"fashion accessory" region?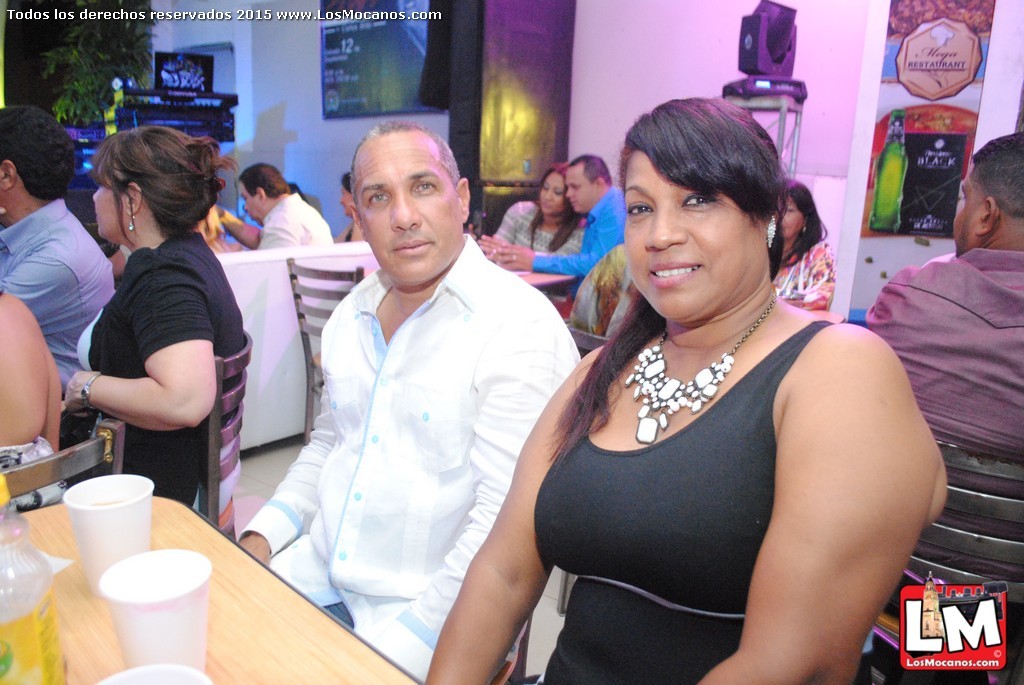
(622, 291, 777, 444)
